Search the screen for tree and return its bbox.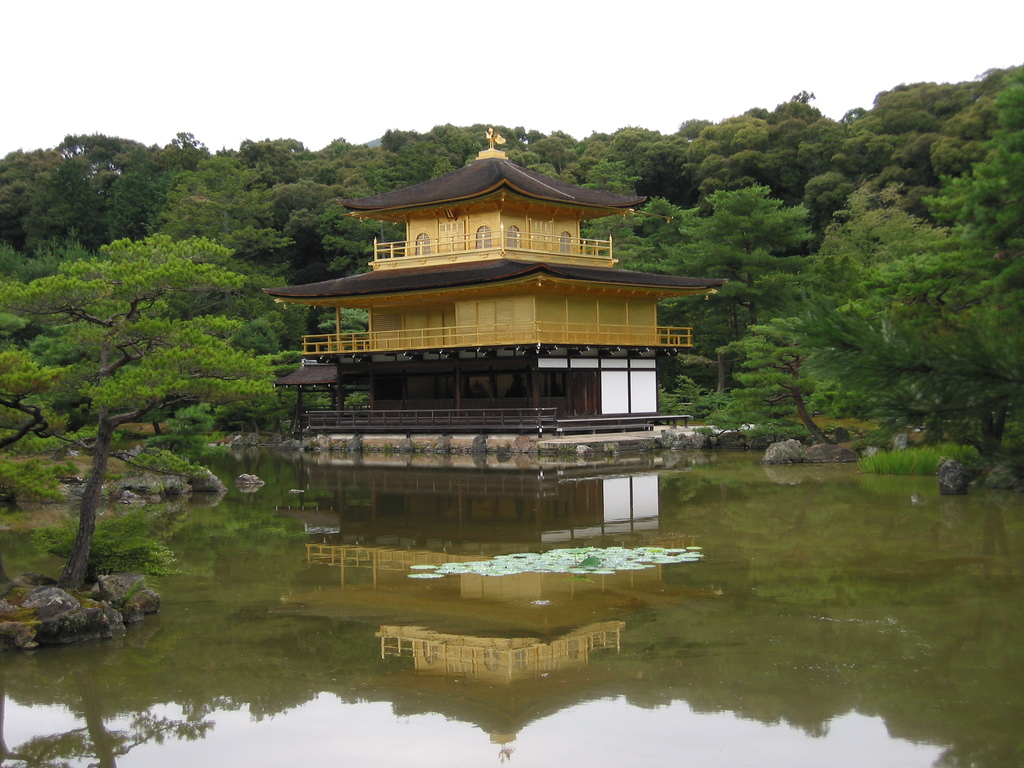
Found: 279/170/351/257.
